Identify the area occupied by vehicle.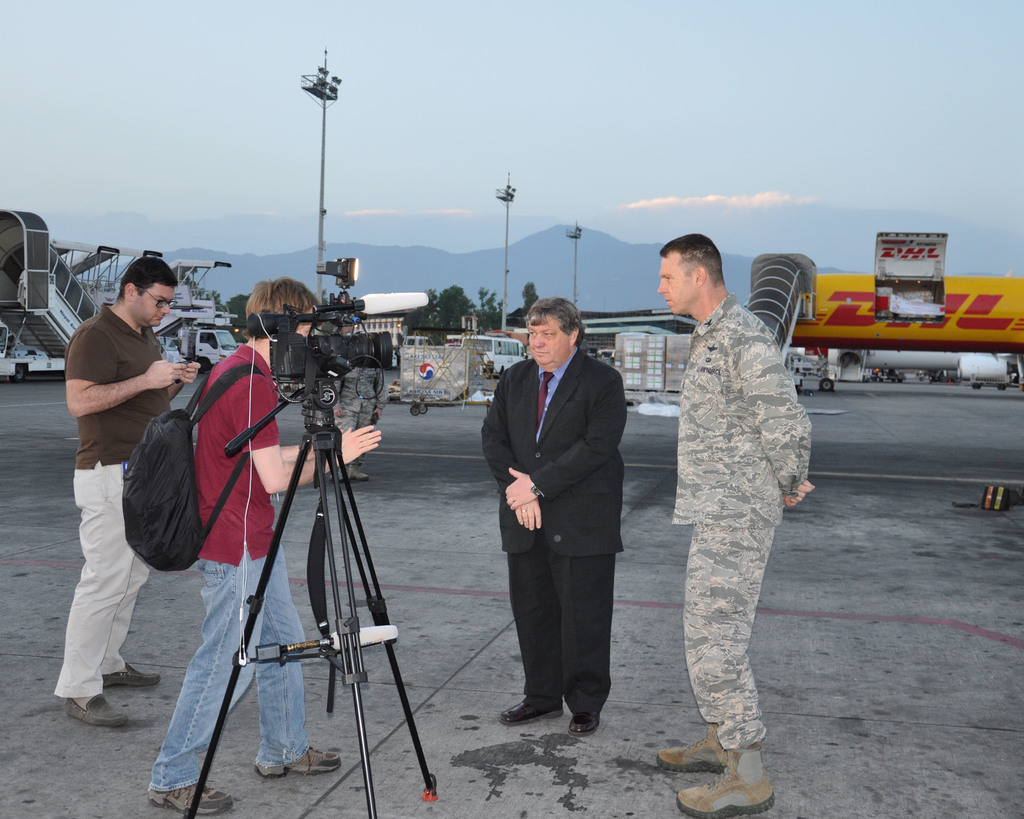
Area: bbox=(177, 328, 237, 374).
